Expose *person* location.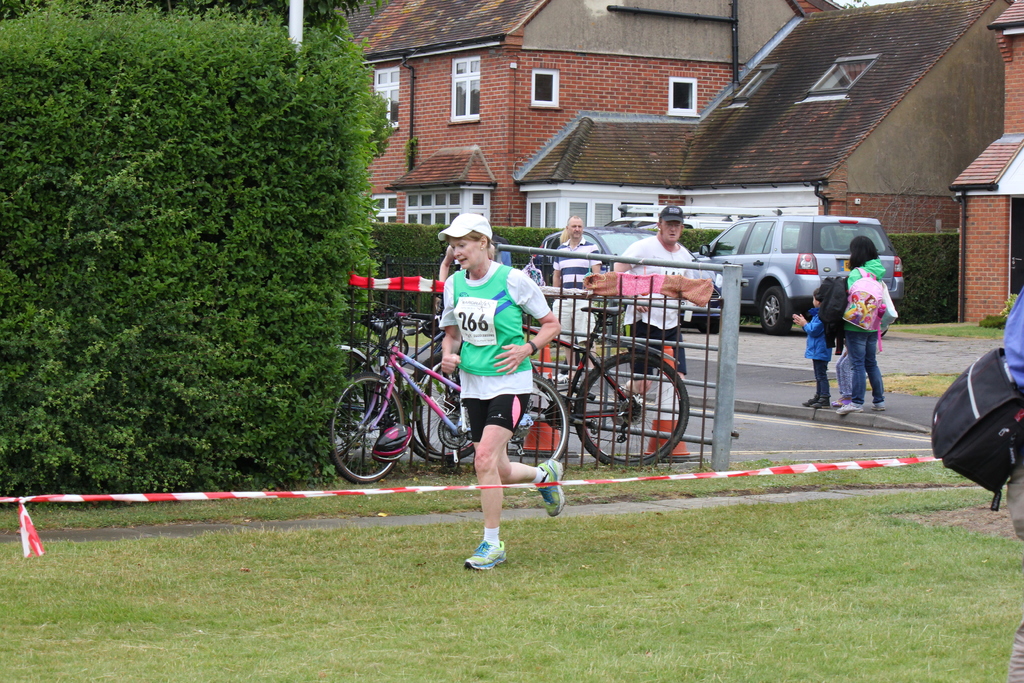
Exposed at Rect(1003, 287, 1023, 682).
